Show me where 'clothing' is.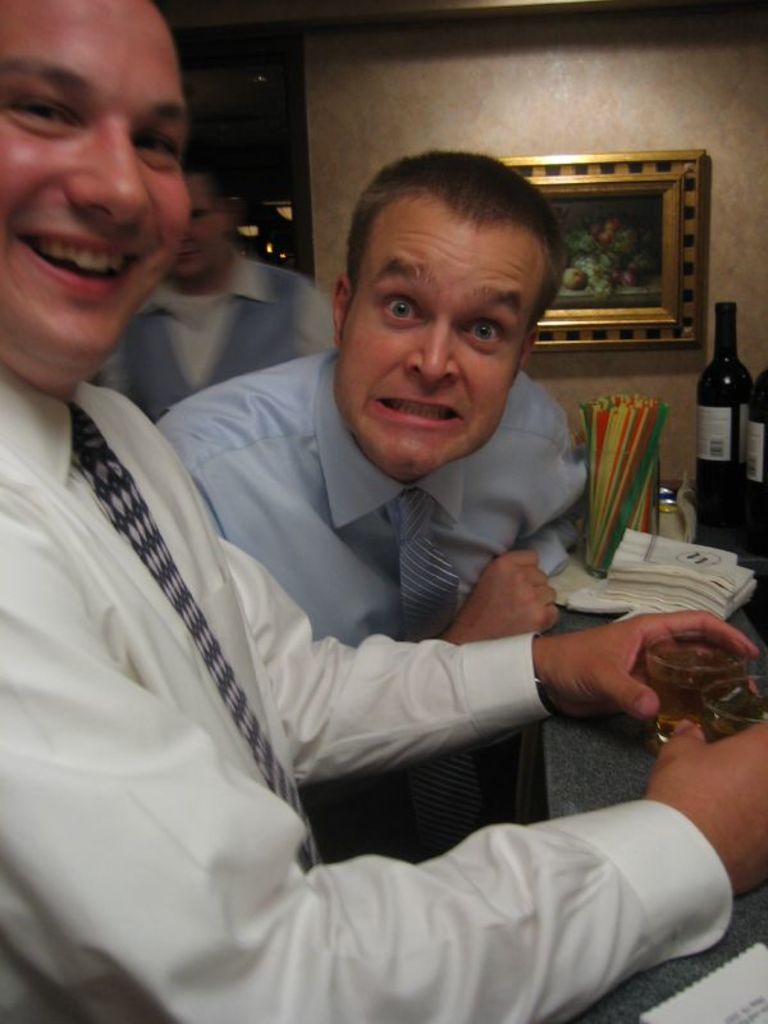
'clothing' is at [93, 225, 333, 413].
